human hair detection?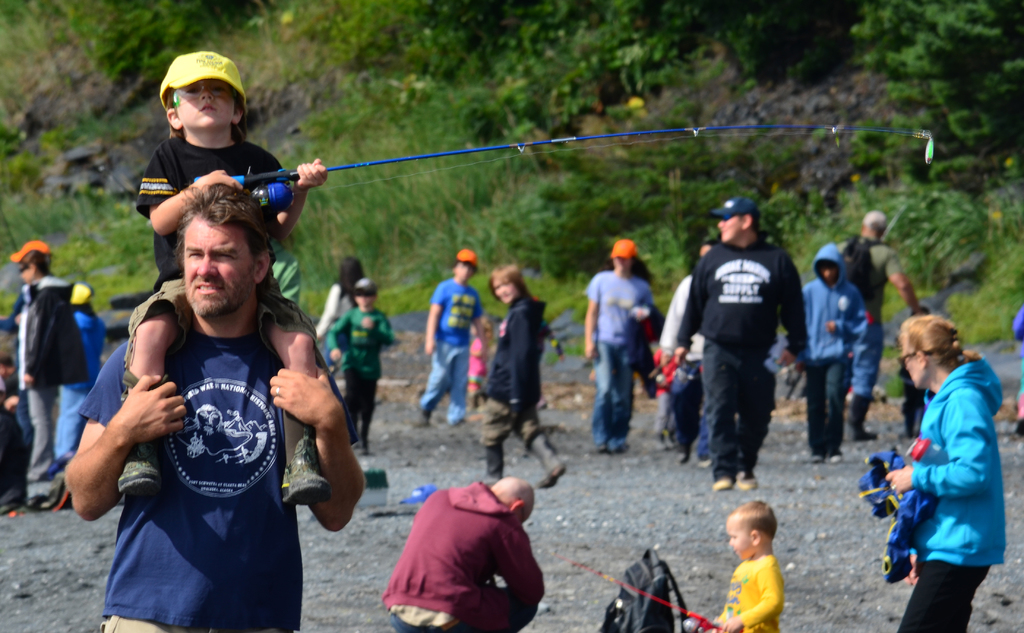
861 208 888 237
